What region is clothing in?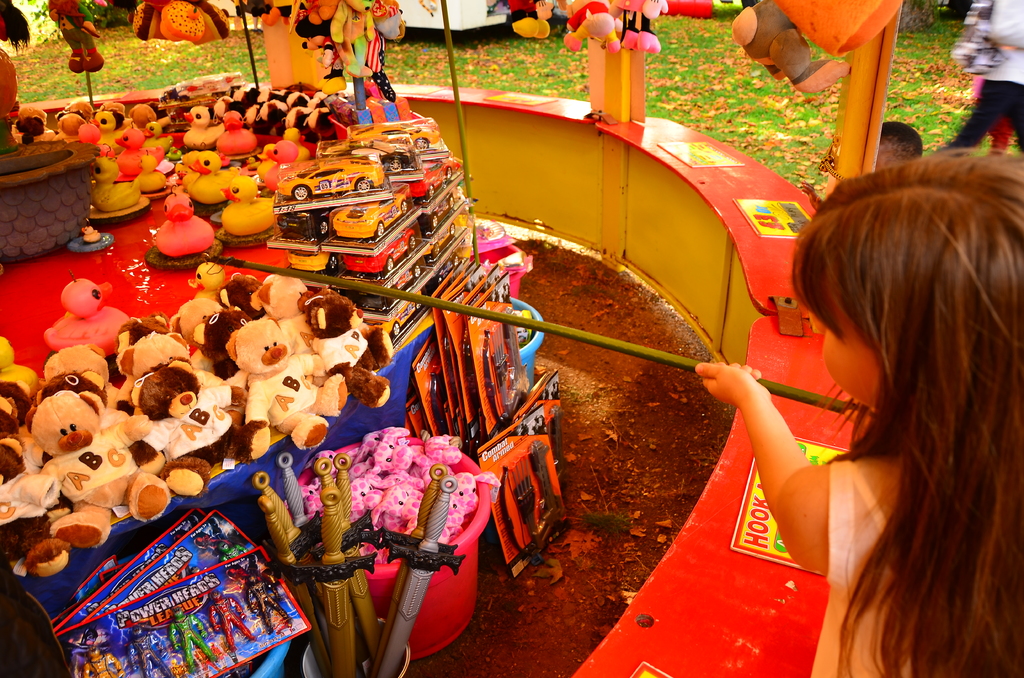
{"x1": 962, "y1": 8, "x2": 1021, "y2": 135}.
